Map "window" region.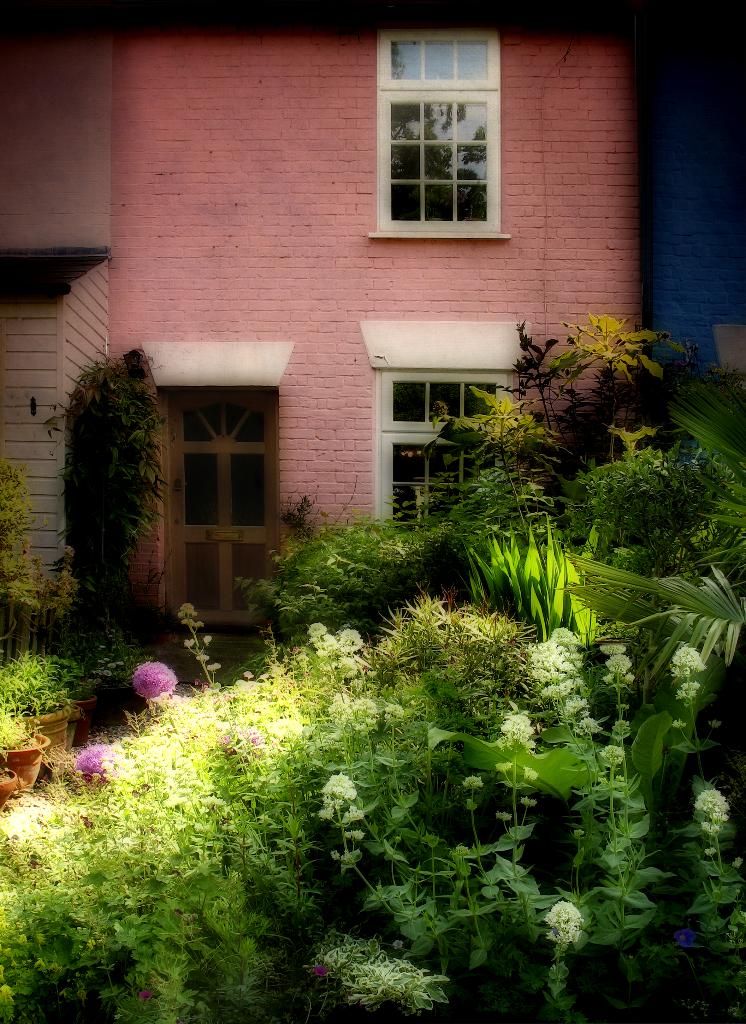
Mapped to (left=377, top=34, right=512, bottom=238).
